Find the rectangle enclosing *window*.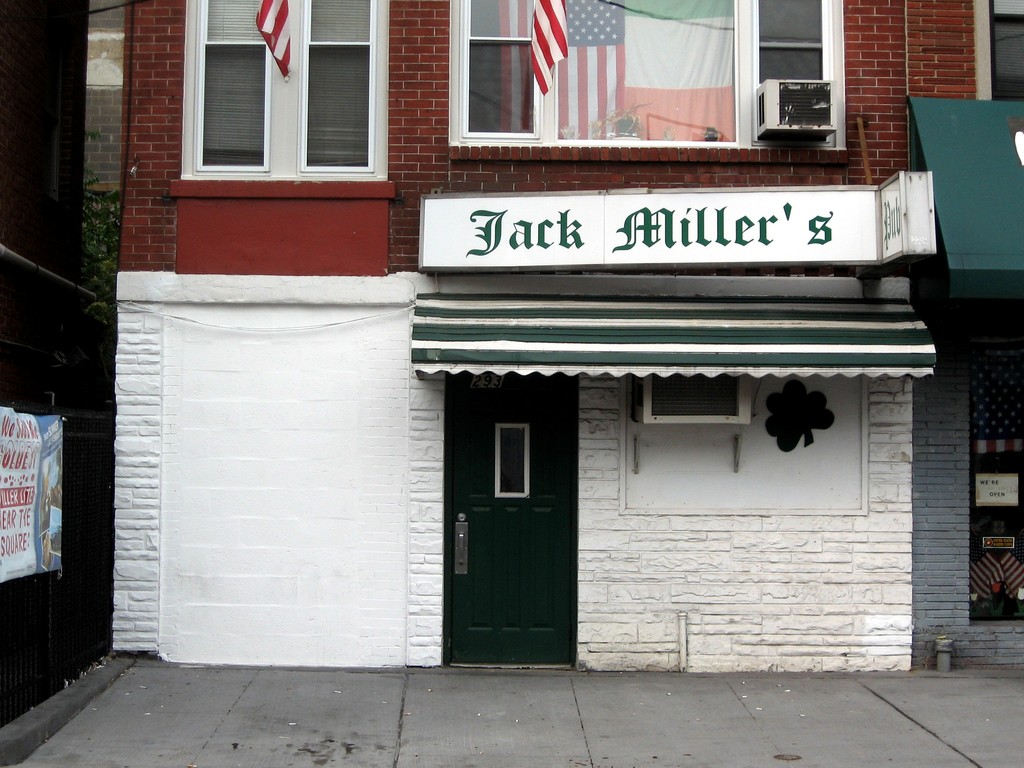
select_region(456, 0, 842, 145).
